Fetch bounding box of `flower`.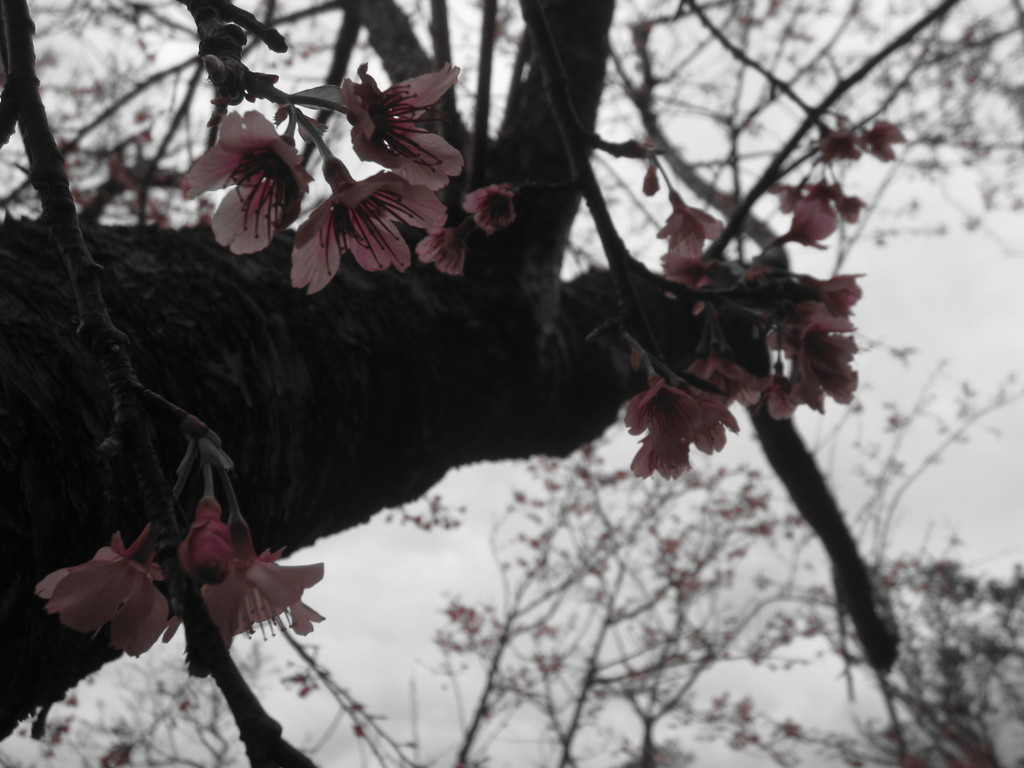
Bbox: box=[289, 164, 447, 295].
